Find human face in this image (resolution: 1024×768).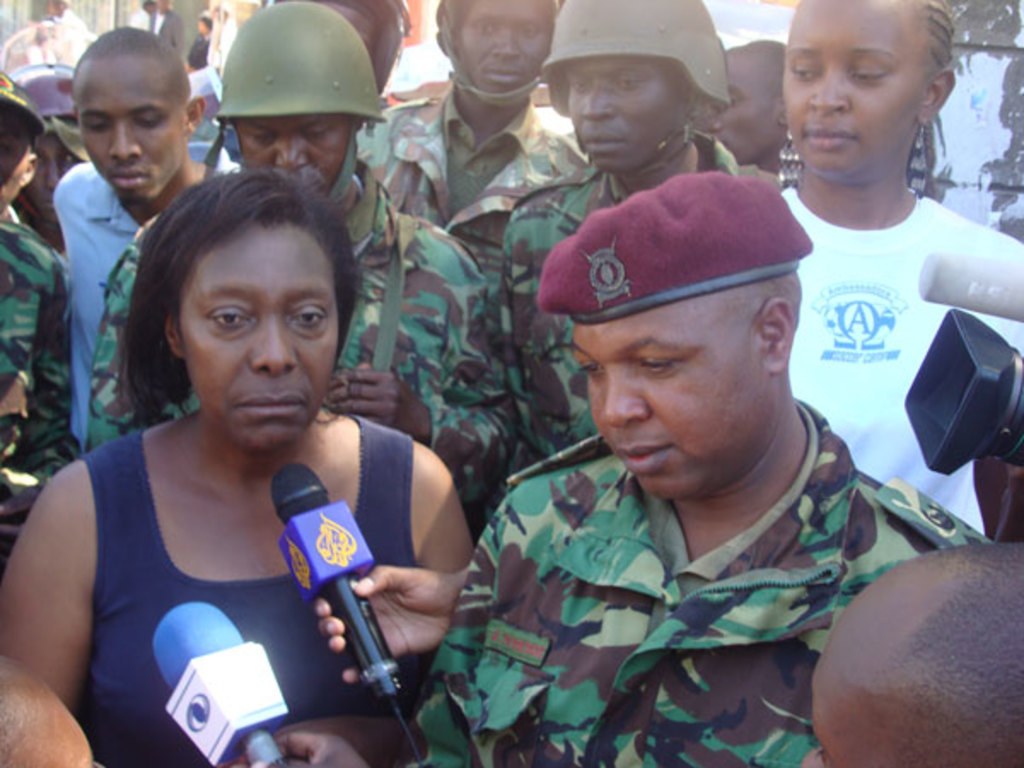
region(27, 137, 79, 222).
